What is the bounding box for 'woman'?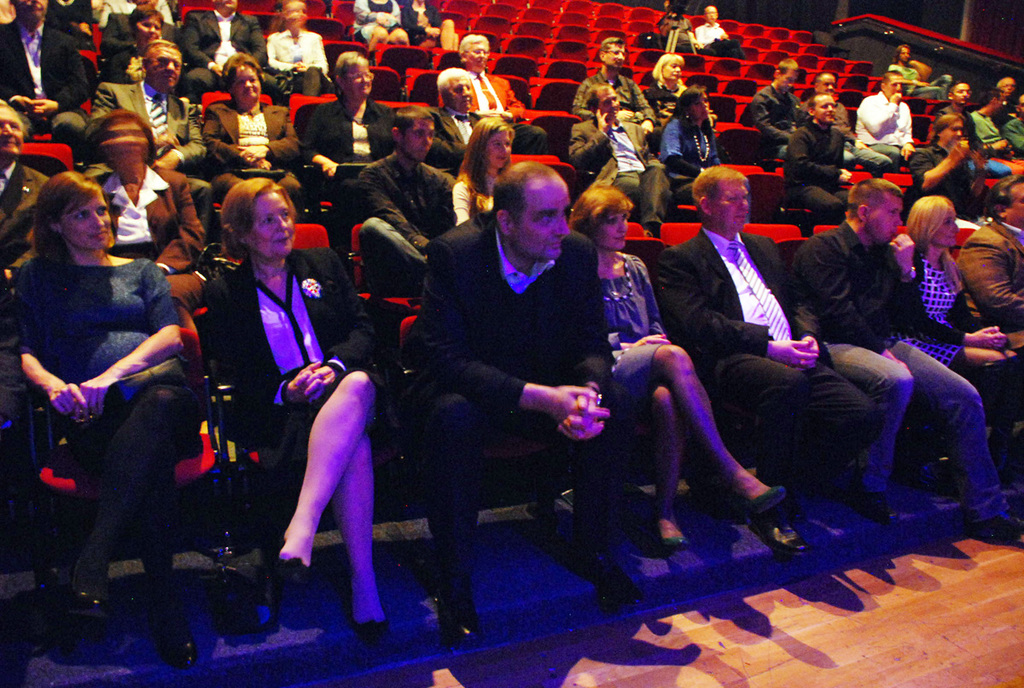
(x1=25, y1=155, x2=218, y2=668).
